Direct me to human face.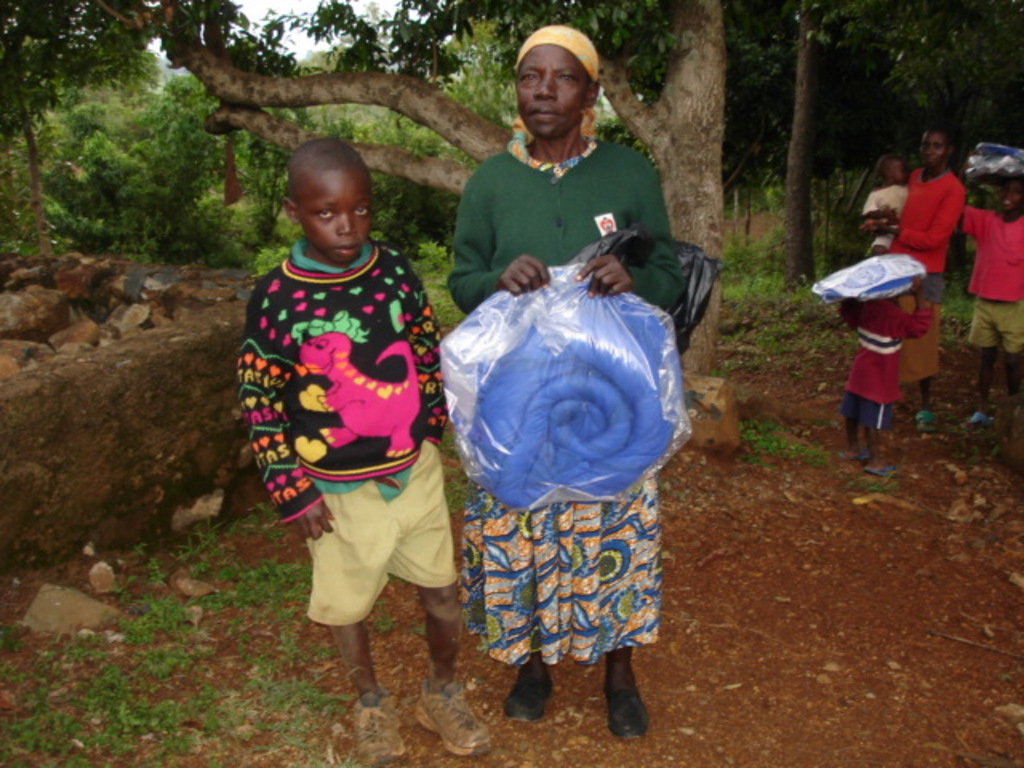
Direction: (302,170,368,264).
